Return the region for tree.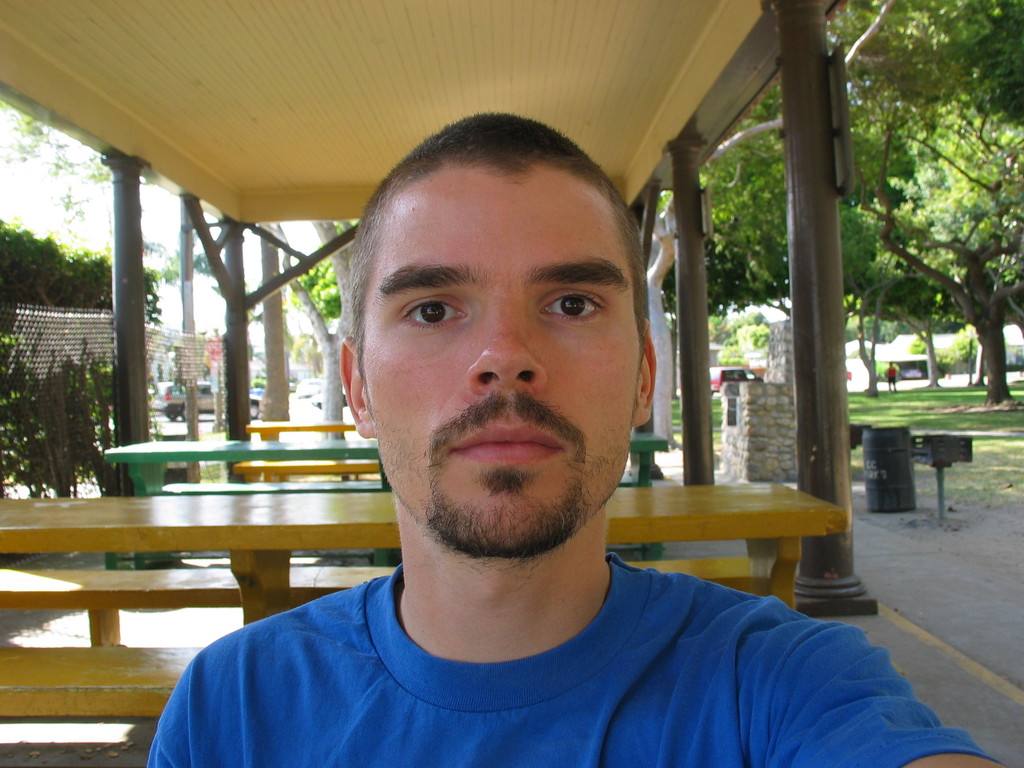
[left=815, top=28, right=1023, bottom=427].
